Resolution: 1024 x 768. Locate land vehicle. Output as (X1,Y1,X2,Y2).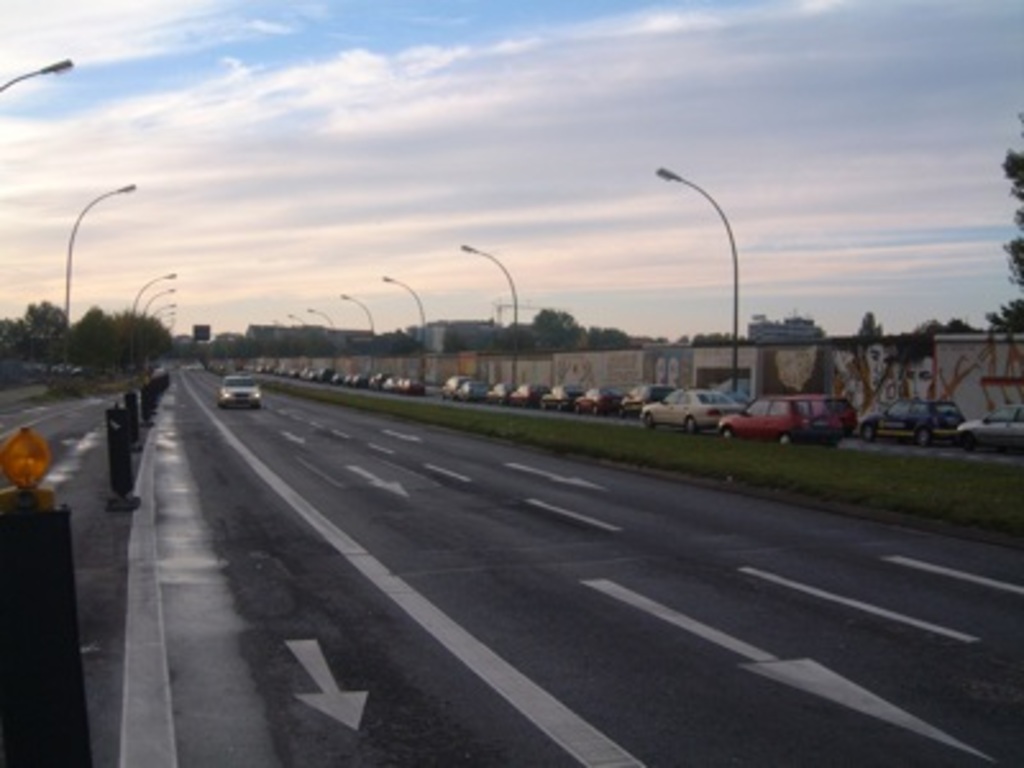
(215,374,266,415).
